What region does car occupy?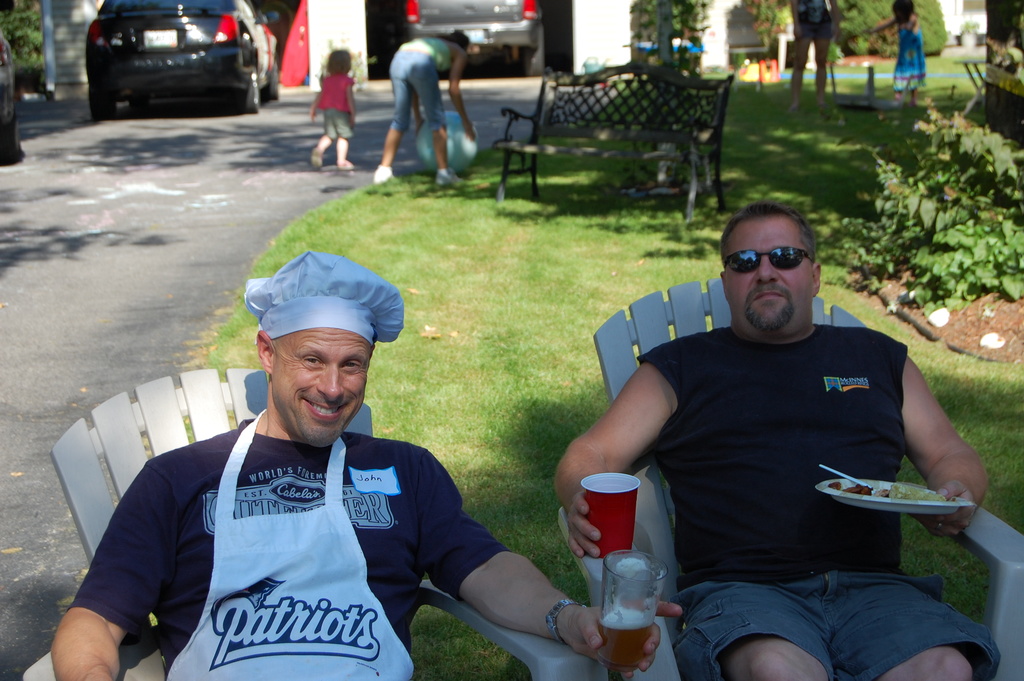
406:0:541:72.
